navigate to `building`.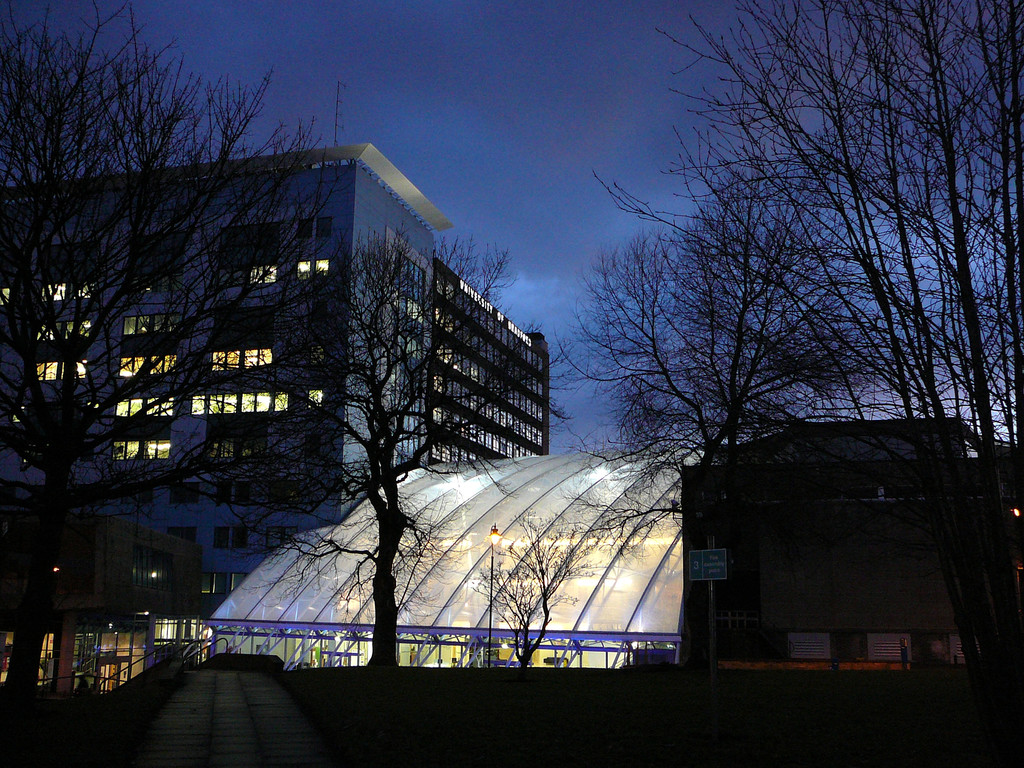
Navigation target: Rect(680, 414, 1001, 668).
